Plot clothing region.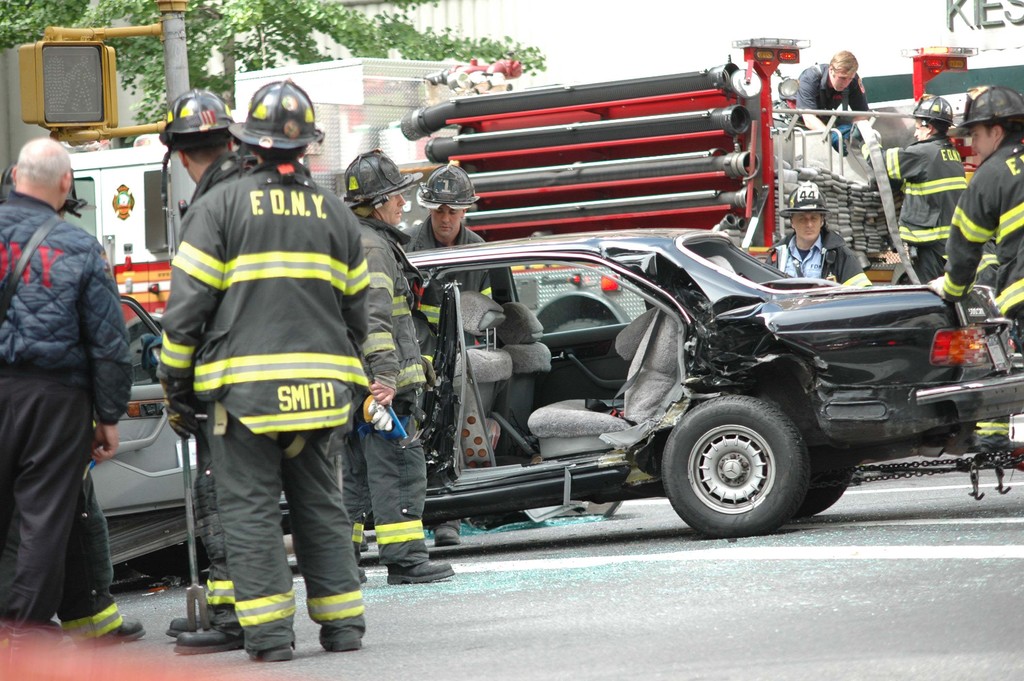
Plotted at [x1=865, y1=136, x2=967, y2=281].
